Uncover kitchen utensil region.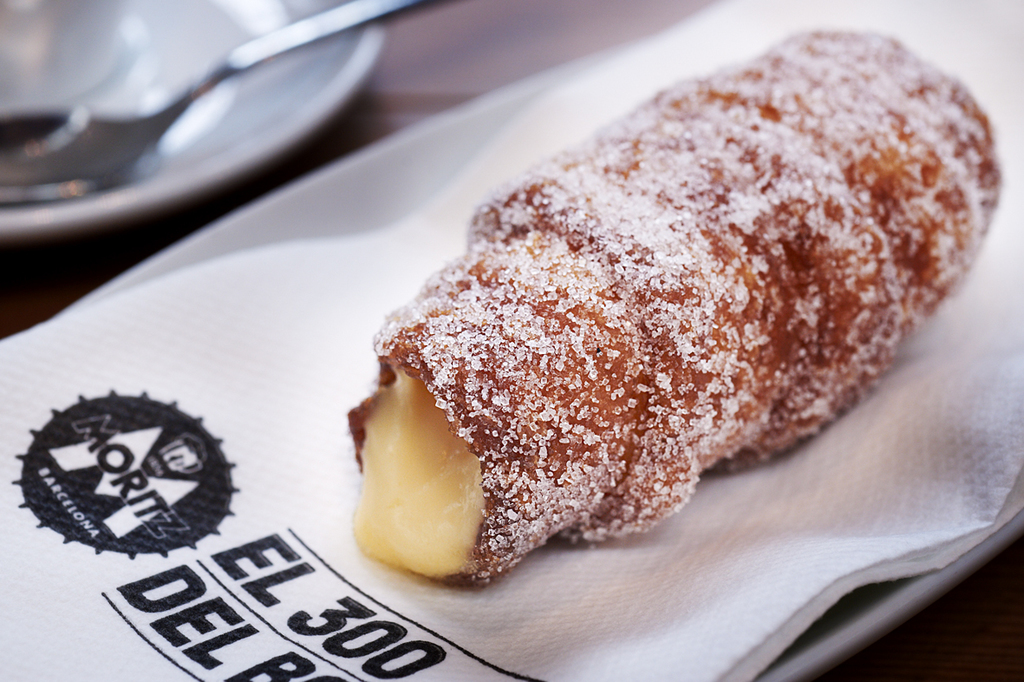
Uncovered: BBox(0, 0, 452, 198).
